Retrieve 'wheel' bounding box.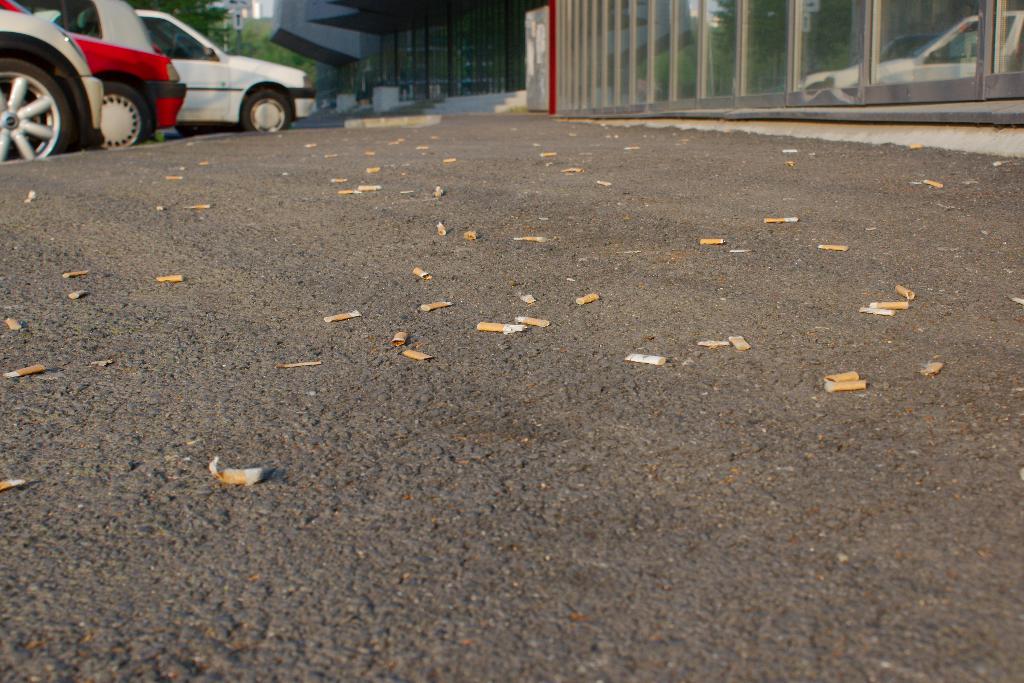
Bounding box: [left=241, top=81, right=295, bottom=133].
